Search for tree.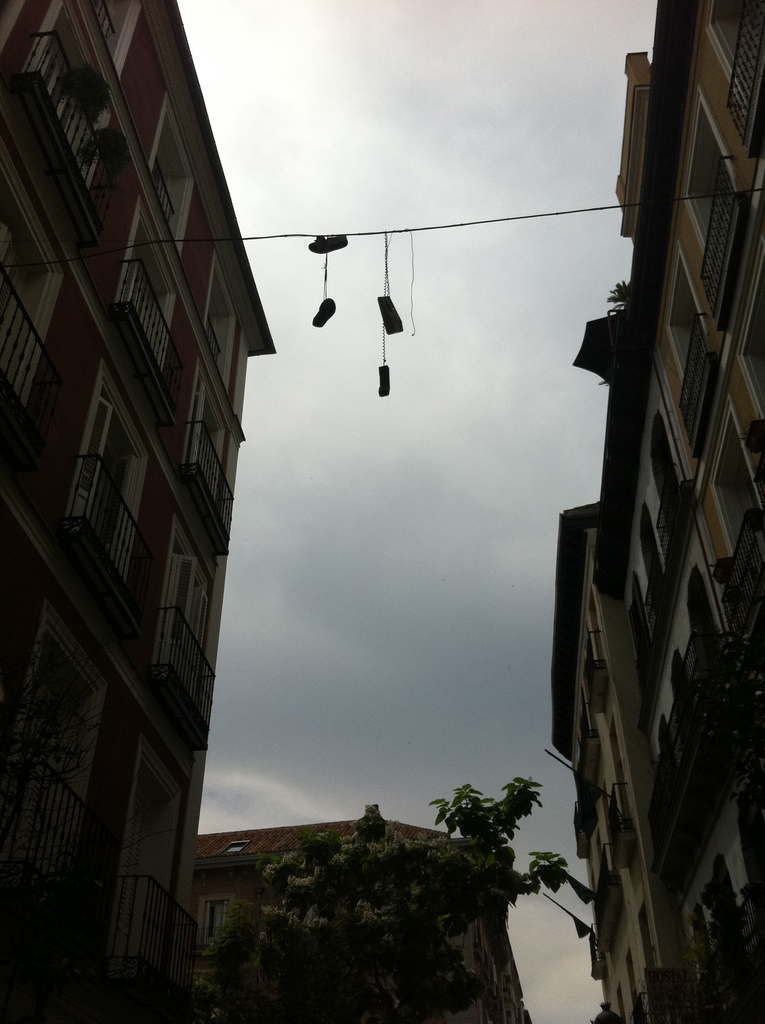
Found at bbox(194, 790, 599, 993).
